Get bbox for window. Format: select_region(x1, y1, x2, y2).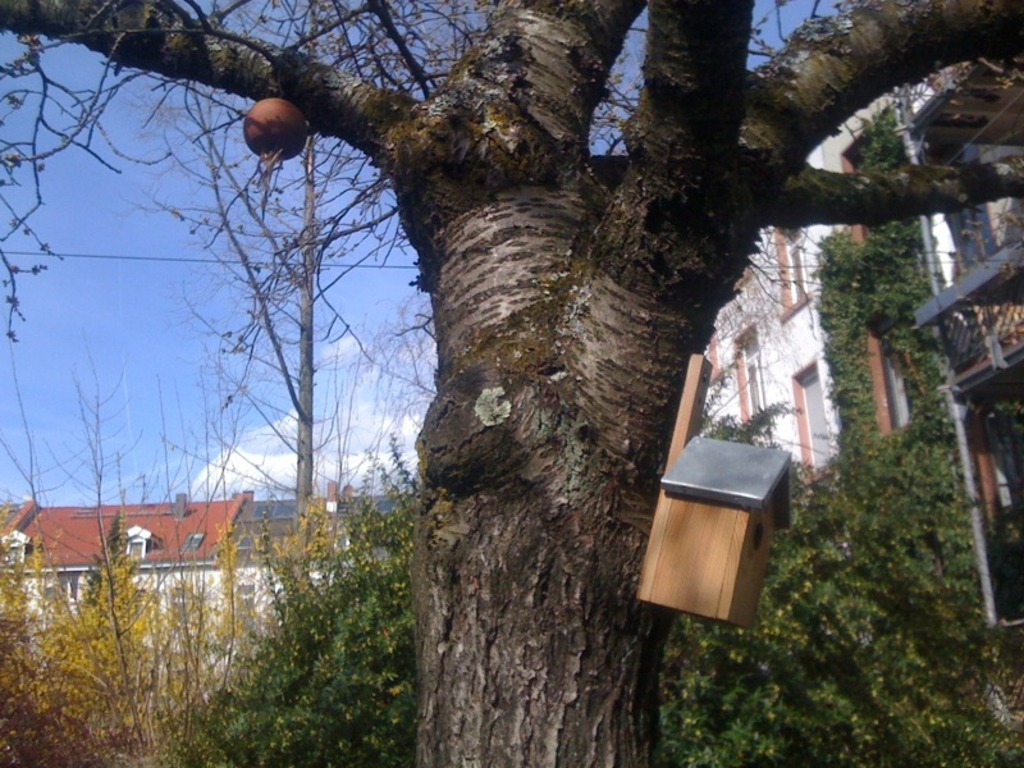
select_region(227, 585, 253, 637).
